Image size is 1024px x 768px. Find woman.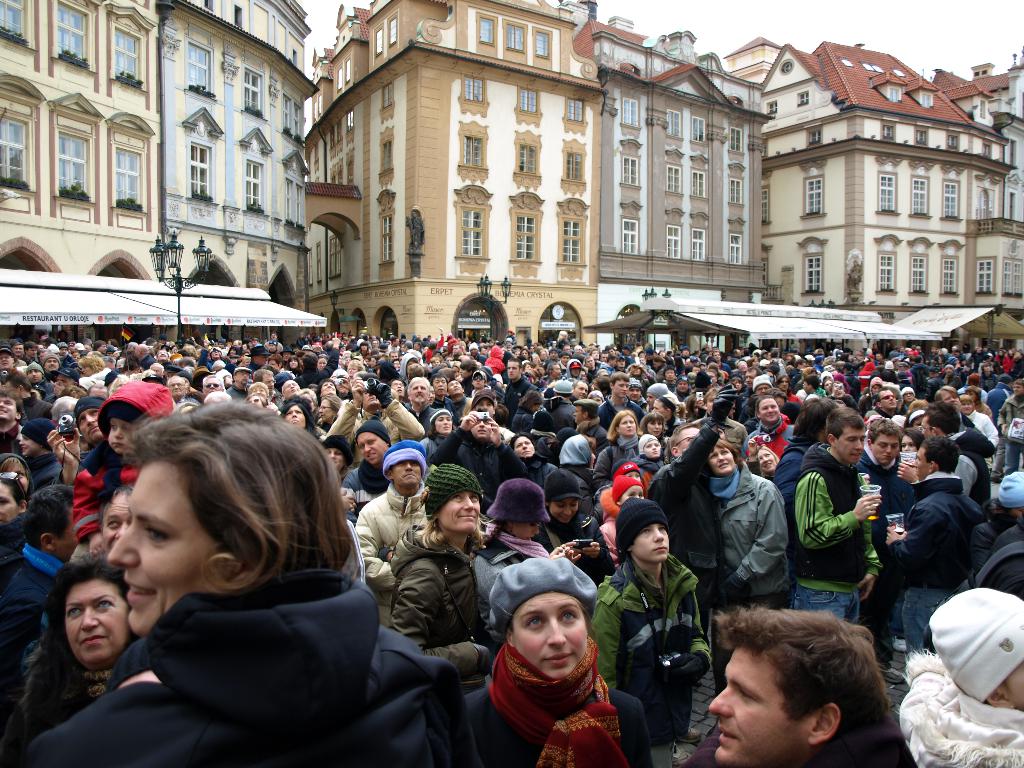
(283, 354, 300, 373).
